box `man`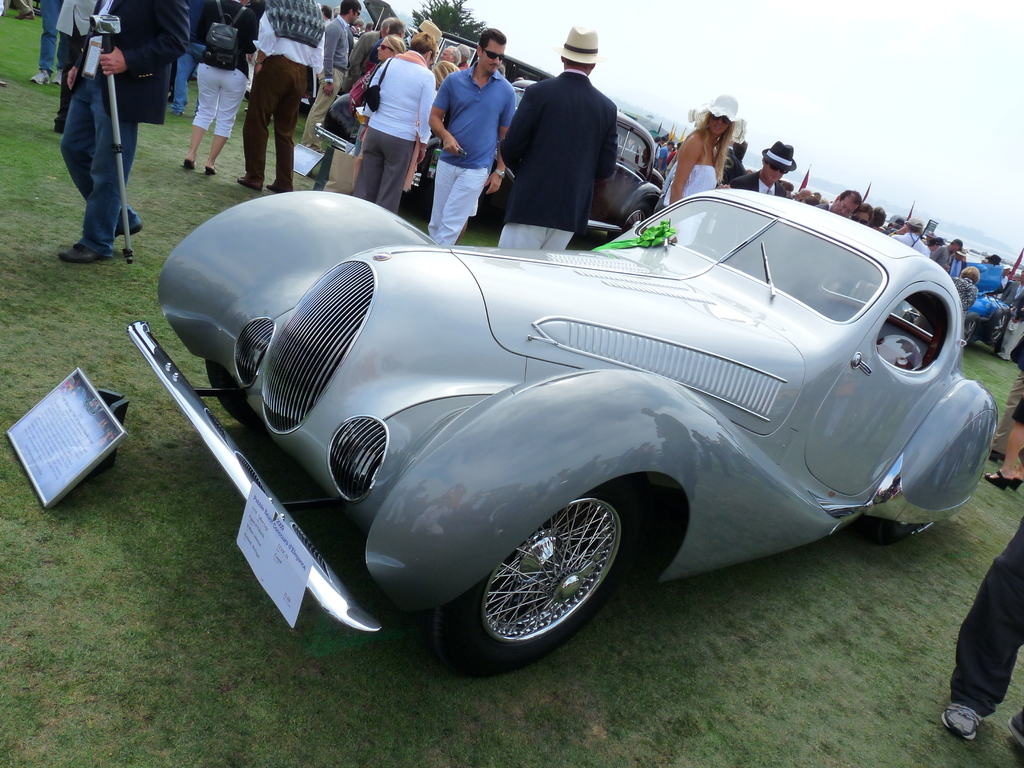
left=893, top=218, right=935, bottom=257
